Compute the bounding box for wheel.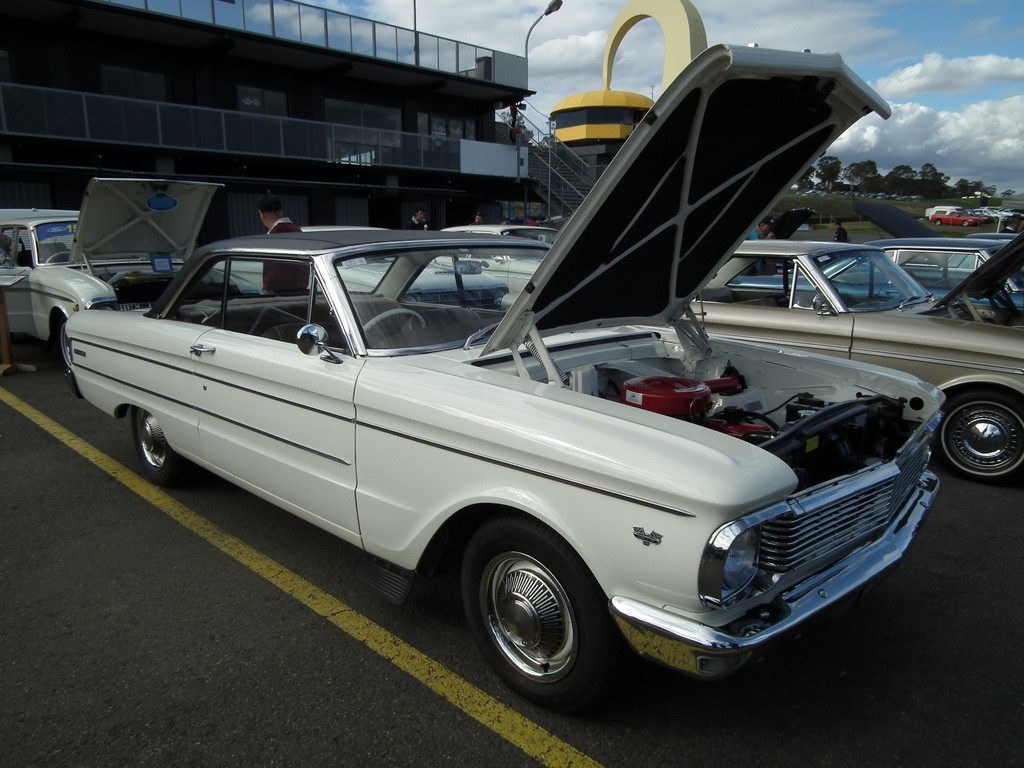
bbox(933, 394, 1023, 480).
